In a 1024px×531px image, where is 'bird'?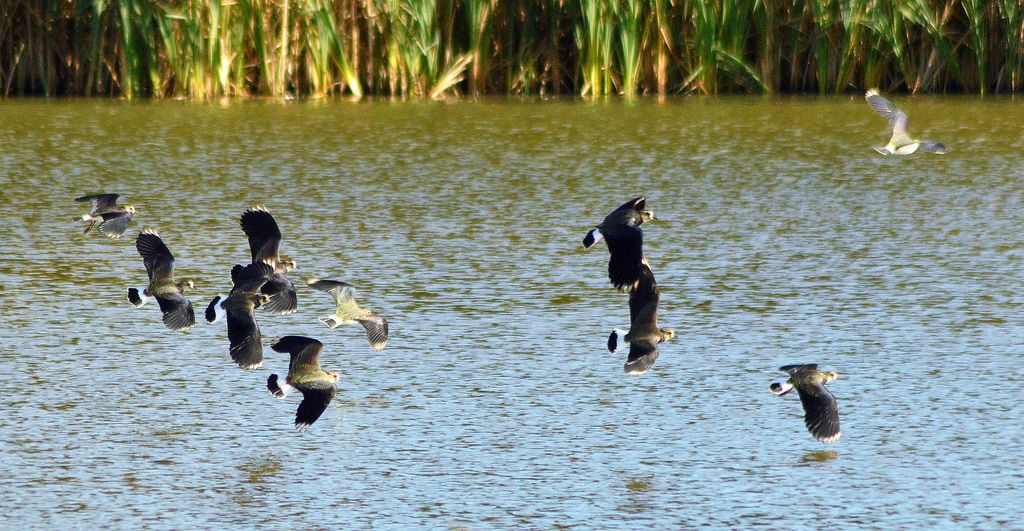
(582,186,673,307).
